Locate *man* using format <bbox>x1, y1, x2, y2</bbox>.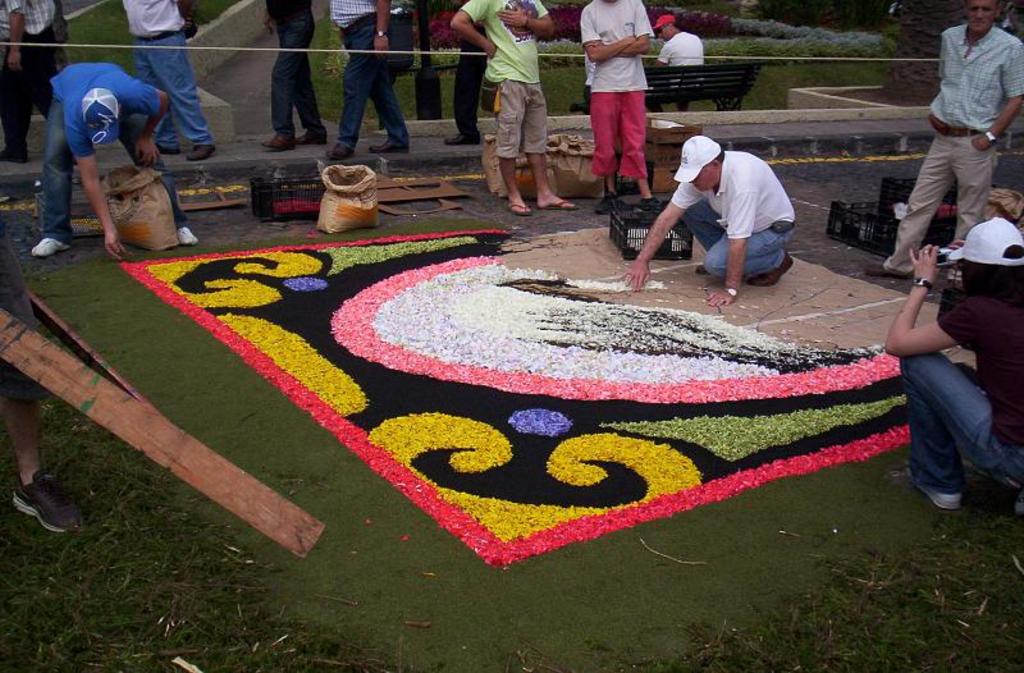
<bbox>646, 123, 806, 281</bbox>.
